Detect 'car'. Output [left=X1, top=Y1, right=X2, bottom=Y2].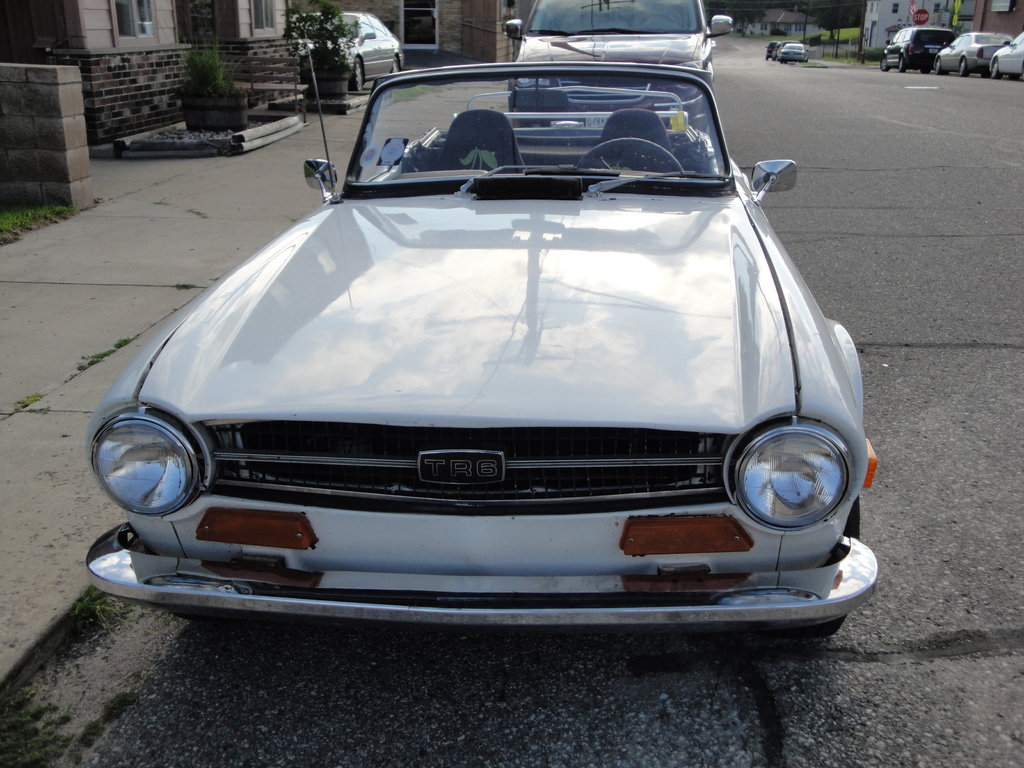
[left=87, top=62, right=877, bottom=637].
